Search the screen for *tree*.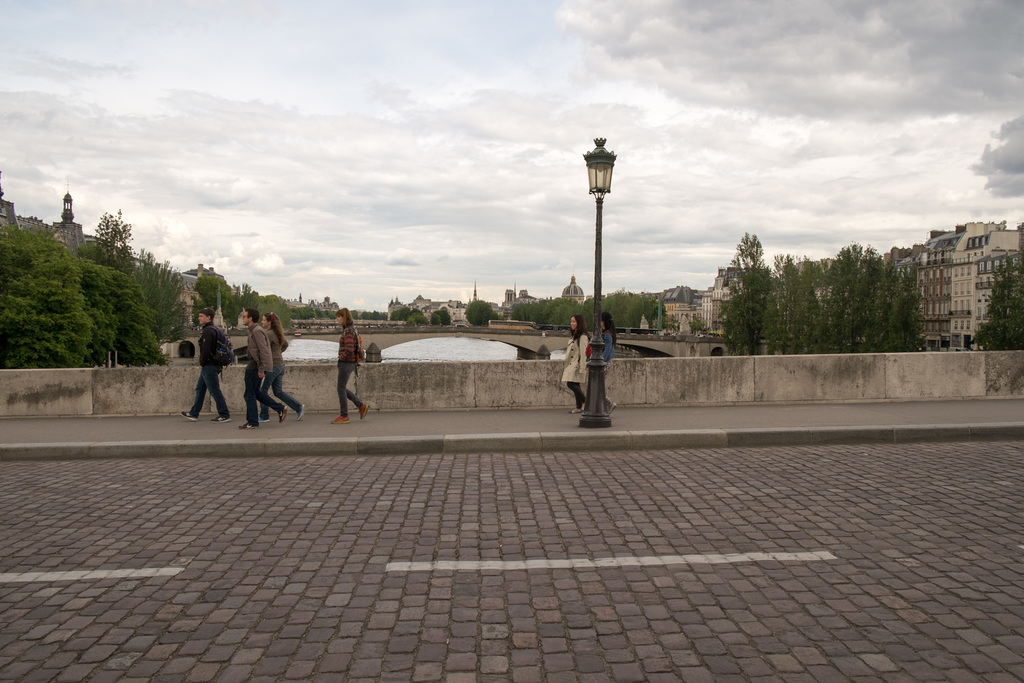
Found at (694, 227, 943, 343).
